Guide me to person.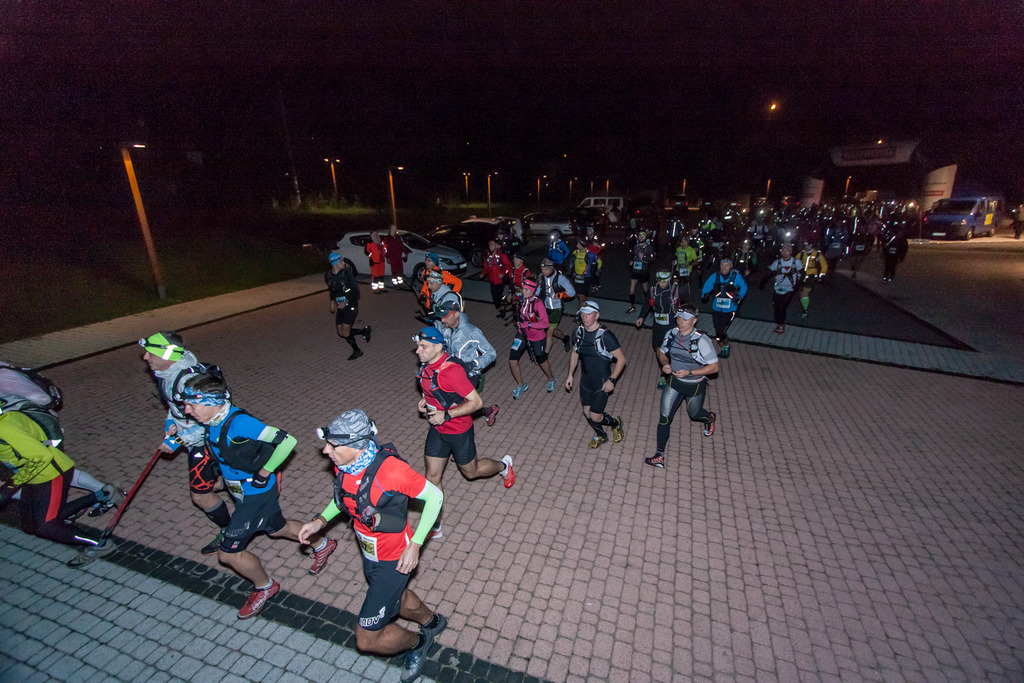
Guidance: detection(405, 323, 521, 488).
